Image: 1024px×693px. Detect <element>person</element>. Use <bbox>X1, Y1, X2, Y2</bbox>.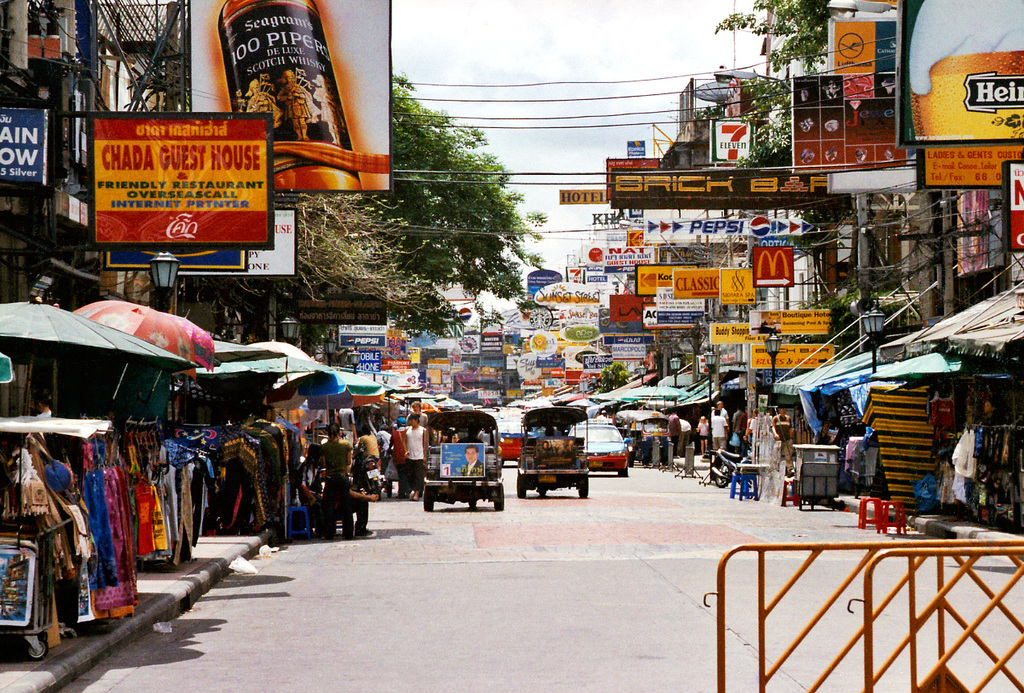
<bbox>396, 409, 423, 498</bbox>.
